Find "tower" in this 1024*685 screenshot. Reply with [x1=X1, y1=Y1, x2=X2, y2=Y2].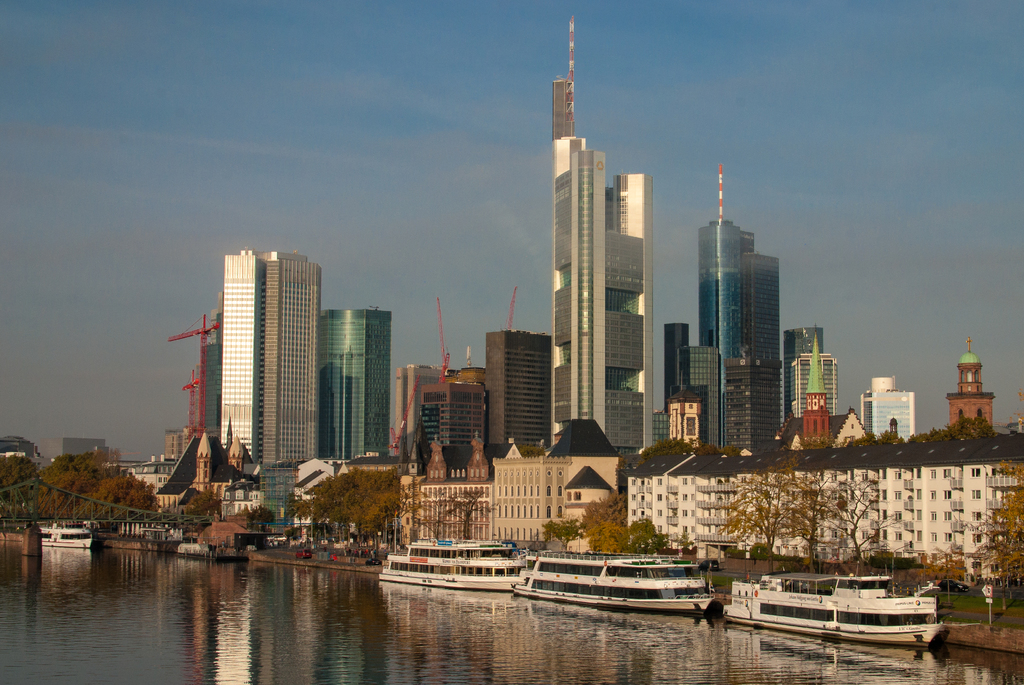
[x1=202, y1=303, x2=225, y2=443].
